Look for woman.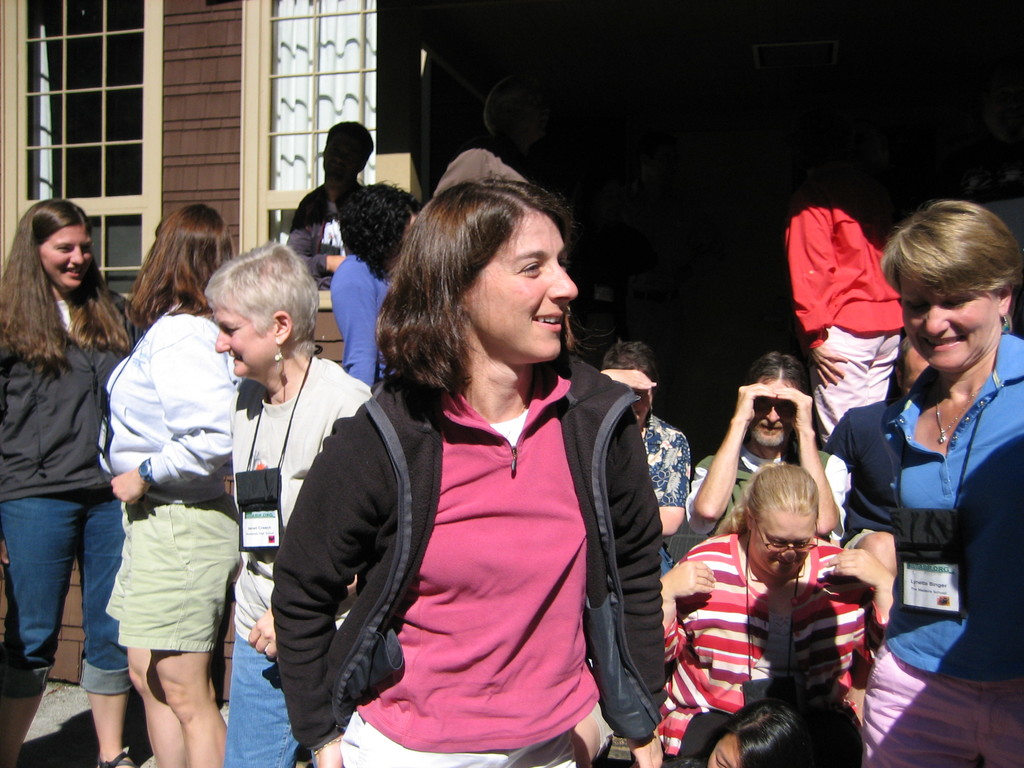
Found: bbox(91, 203, 245, 767).
